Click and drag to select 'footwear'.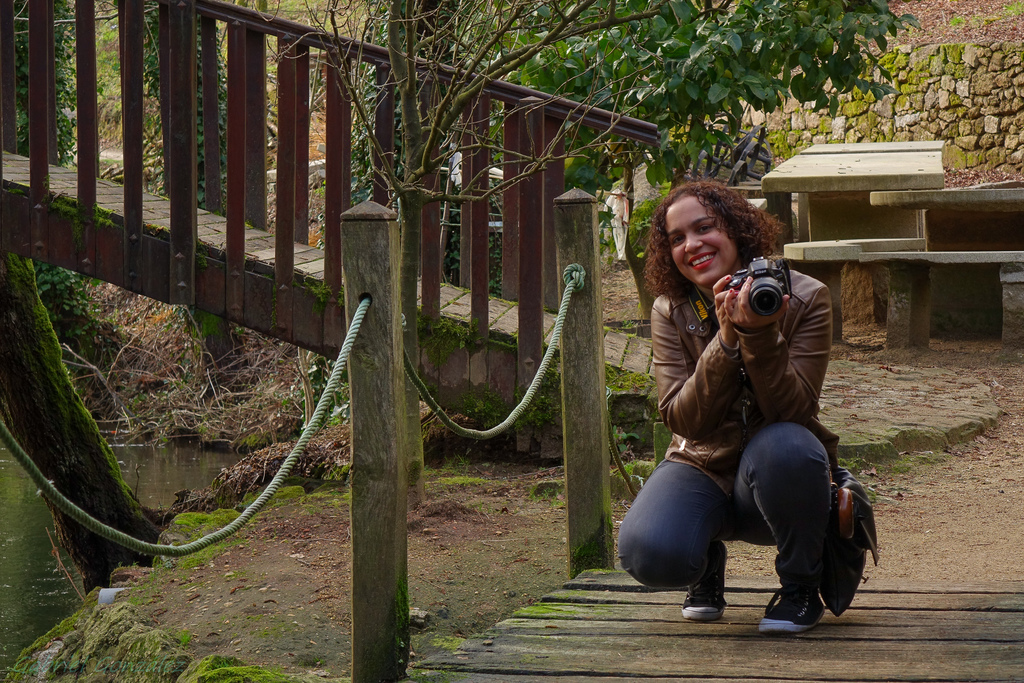
Selection: region(675, 544, 726, 620).
